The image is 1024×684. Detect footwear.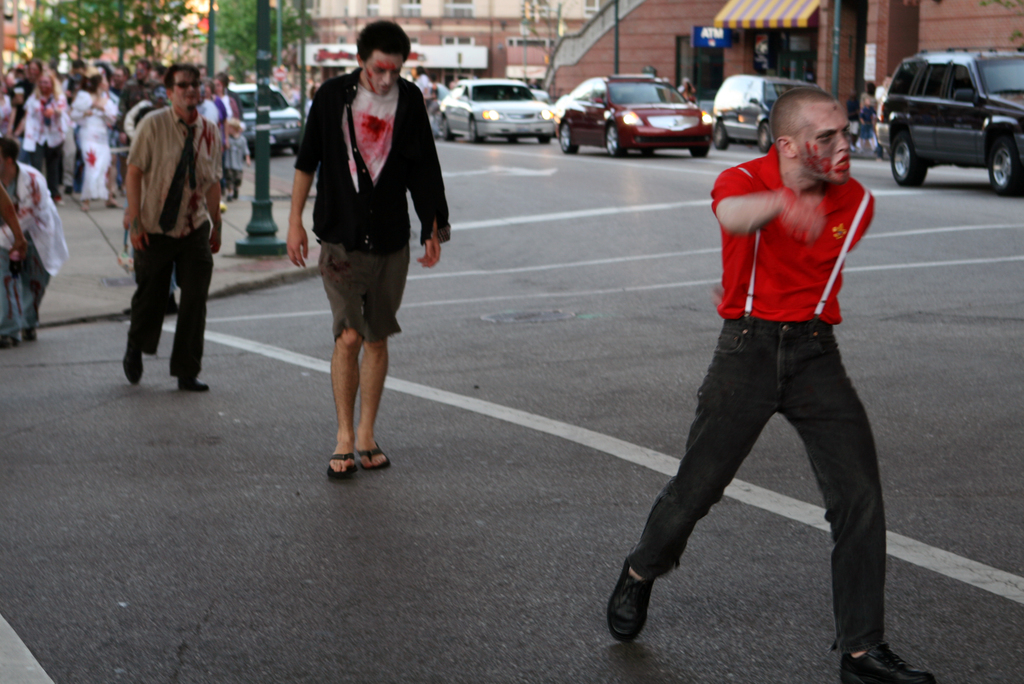
Detection: select_region(177, 379, 212, 389).
